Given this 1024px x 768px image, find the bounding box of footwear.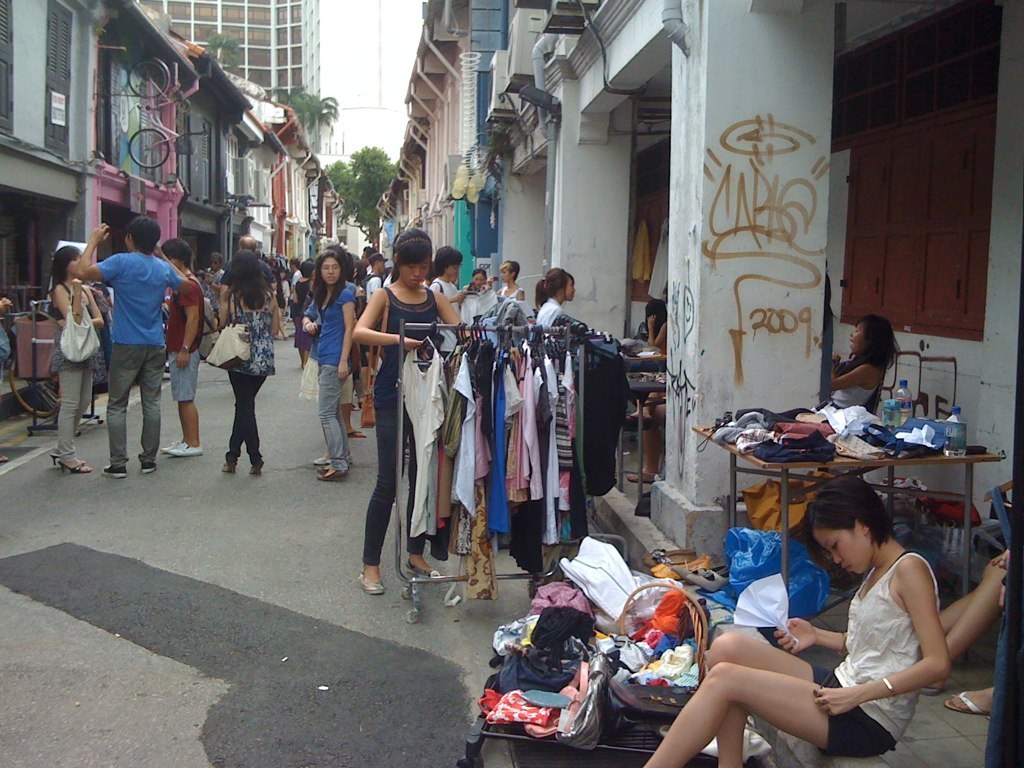
box(667, 563, 731, 589).
